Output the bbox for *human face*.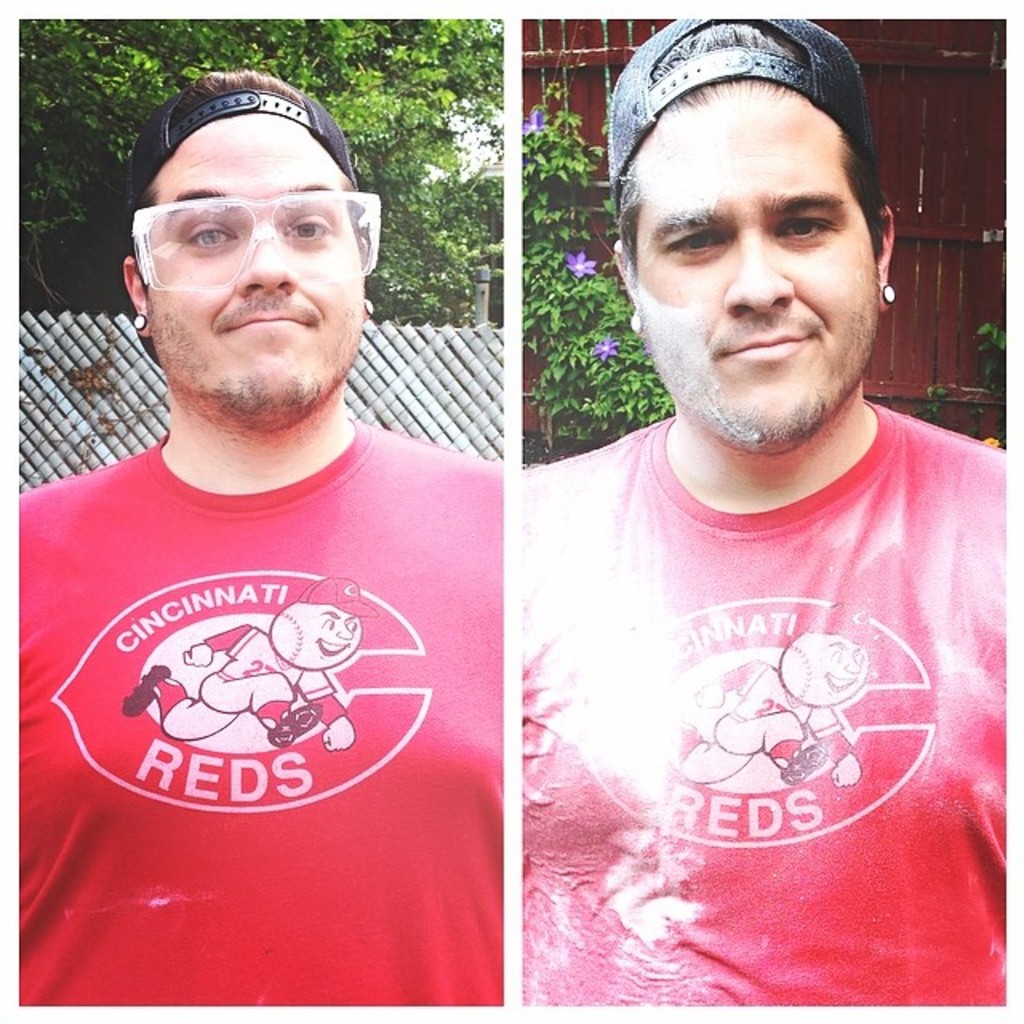
locate(134, 104, 363, 416).
